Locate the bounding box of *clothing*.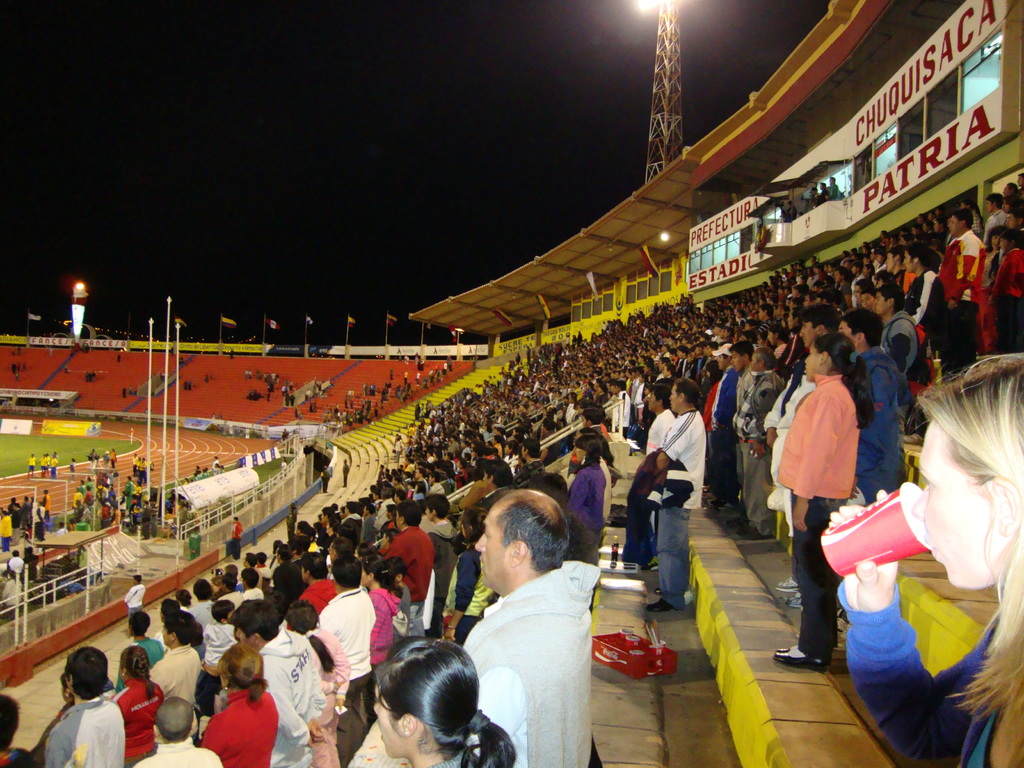
Bounding box: pyautogui.locateOnScreen(655, 408, 703, 594).
